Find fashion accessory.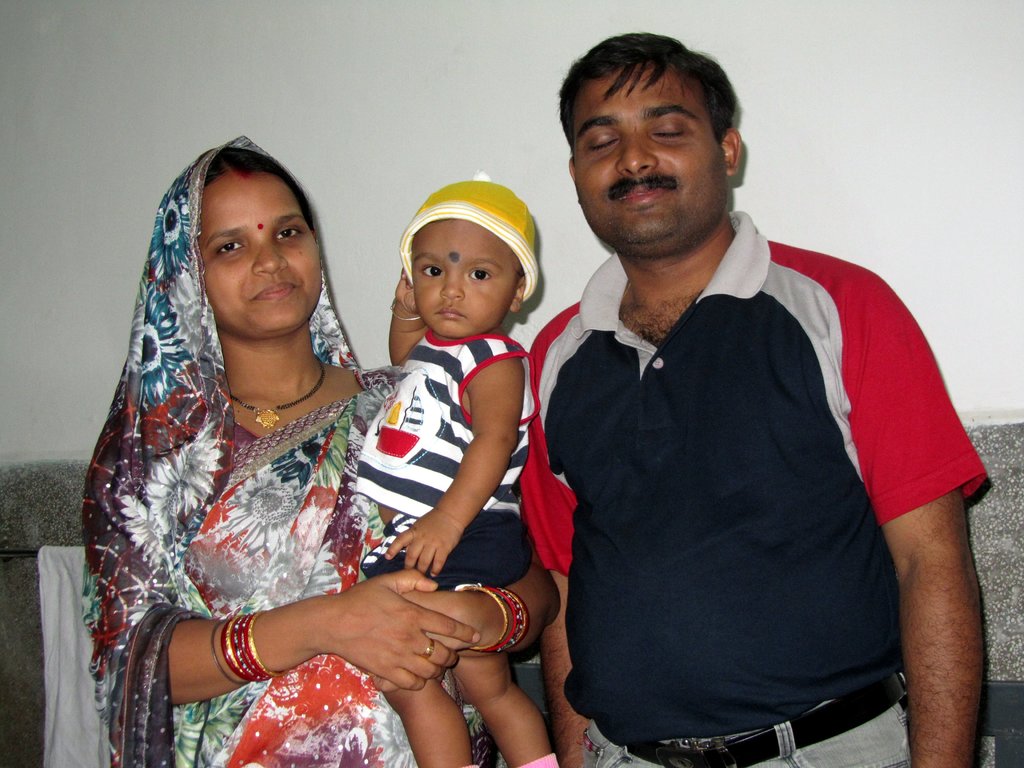
Rect(388, 299, 419, 323).
